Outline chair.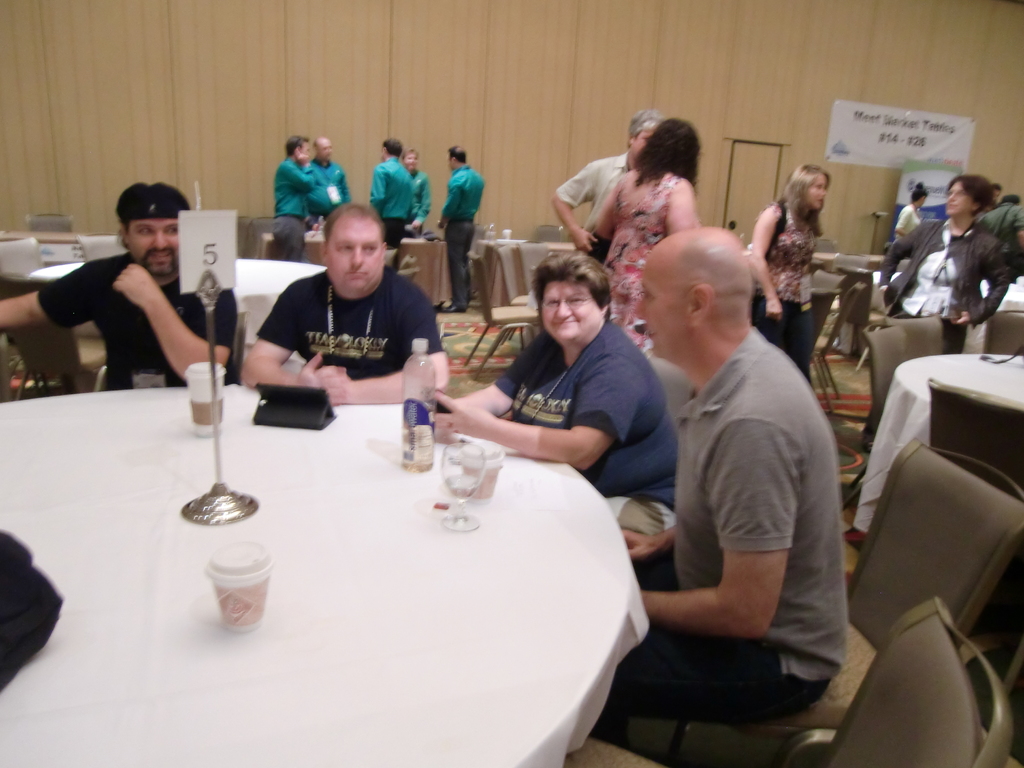
Outline: [928, 376, 1023, 761].
